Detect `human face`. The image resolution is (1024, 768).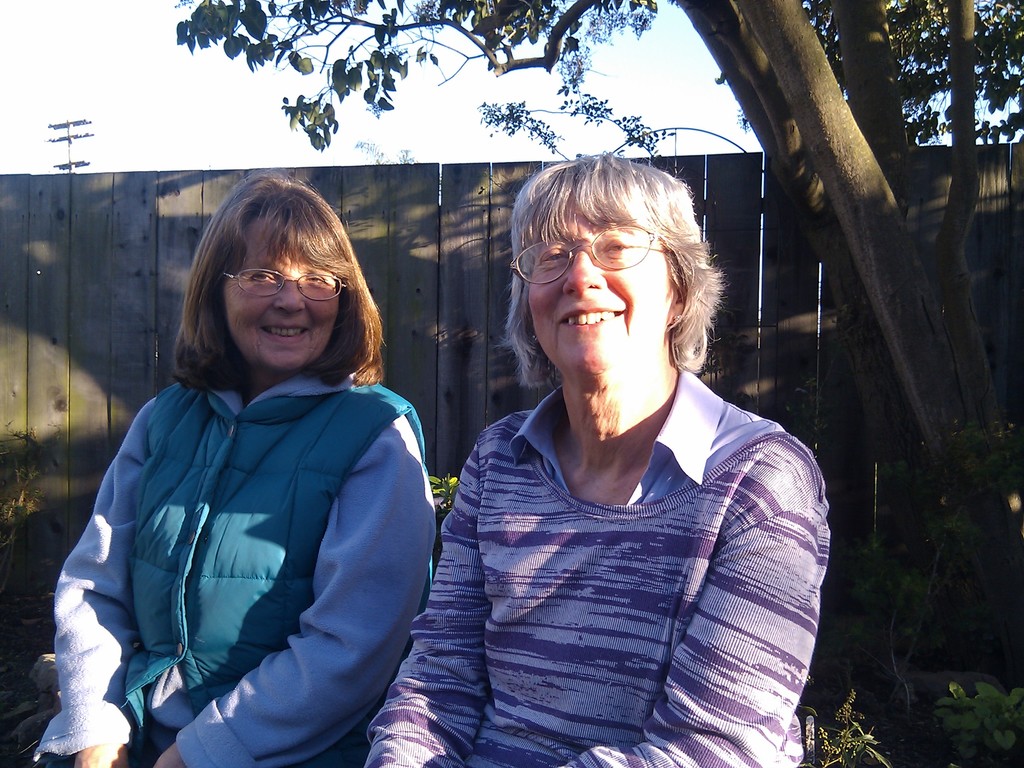
{"left": 523, "top": 195, "right": 671, "bottom": 385}.
